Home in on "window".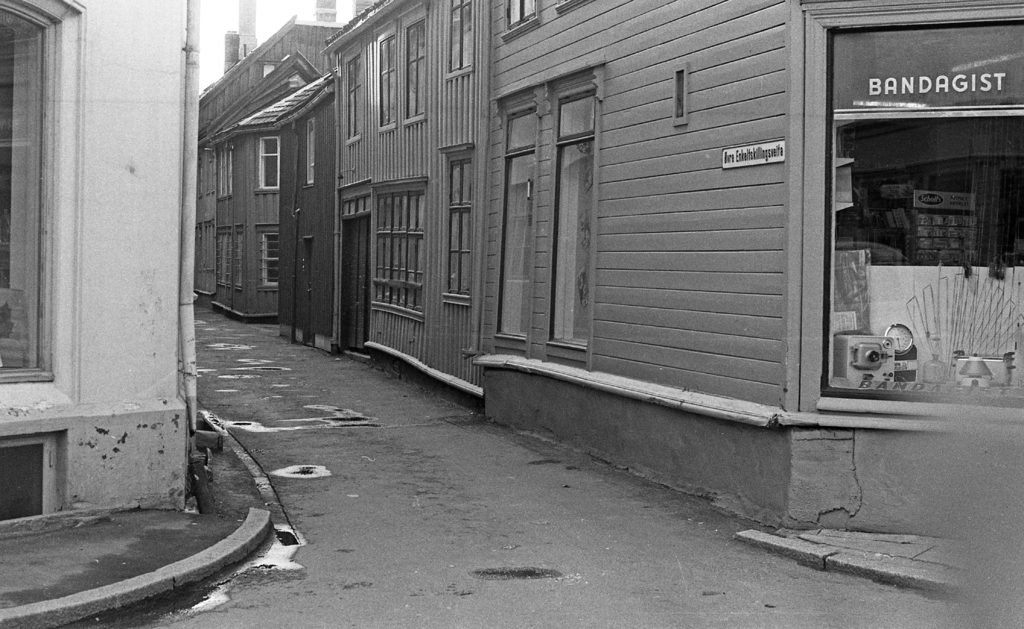
Homed in at 235:225:246:289.
